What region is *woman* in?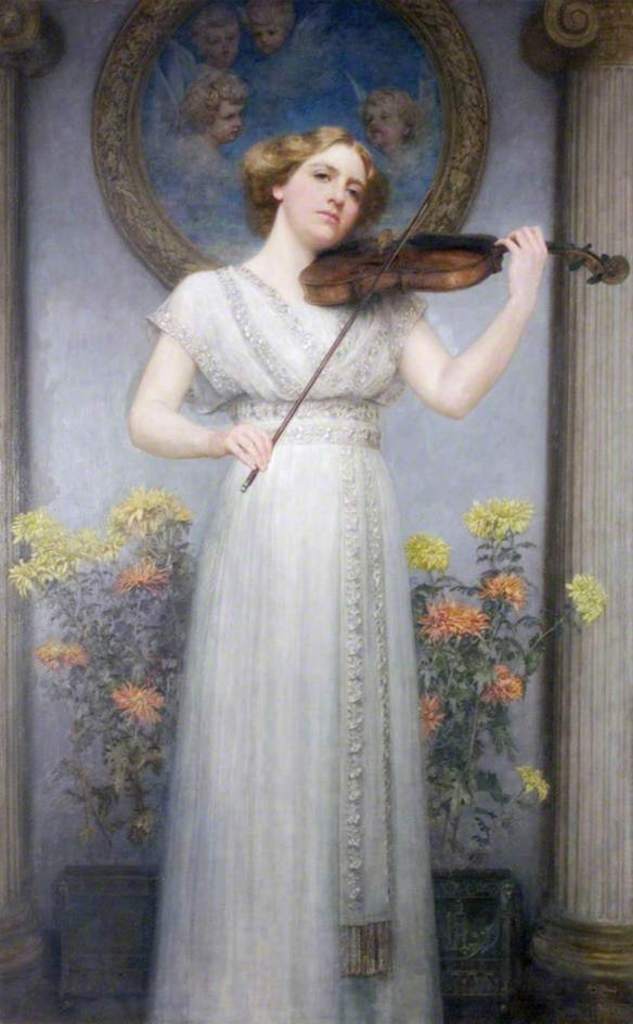
select_region(115, 55, 486, 980).
